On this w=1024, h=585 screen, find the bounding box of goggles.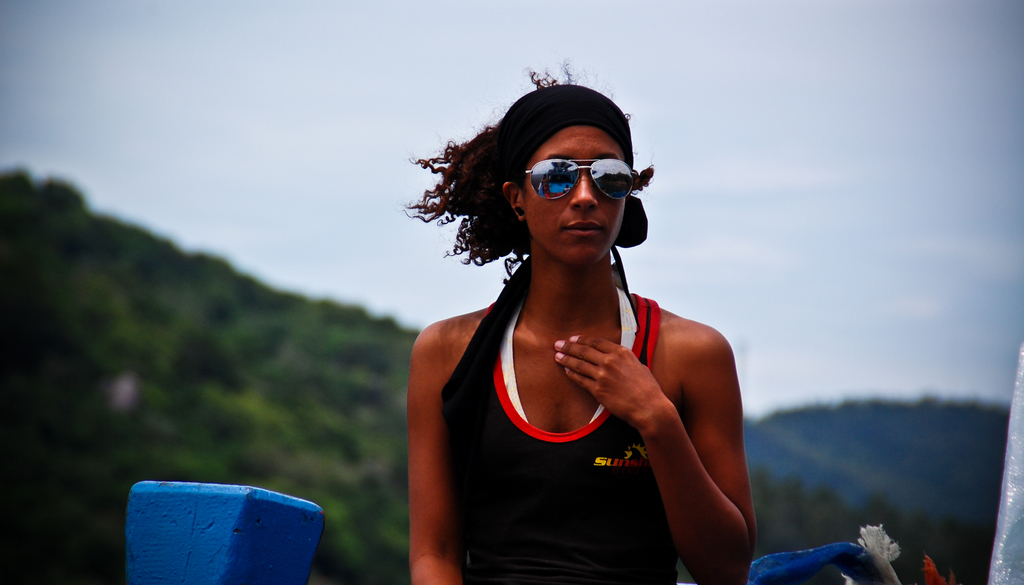
Bounding box: <box>514,145,647,199</box>.
